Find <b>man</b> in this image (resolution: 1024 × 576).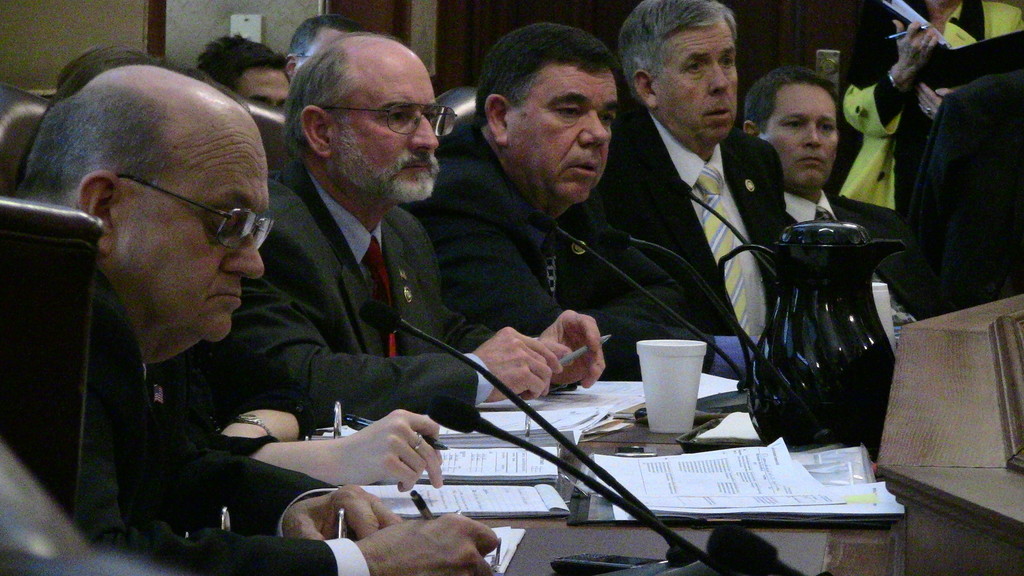
(289, 11, 367, 68).
